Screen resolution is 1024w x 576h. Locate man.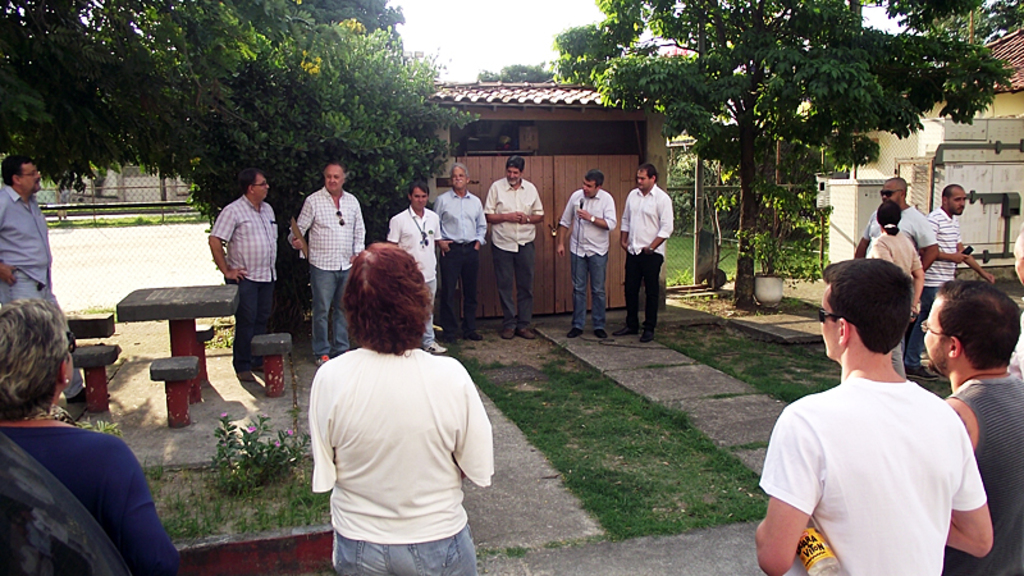
211:169:280:387.
